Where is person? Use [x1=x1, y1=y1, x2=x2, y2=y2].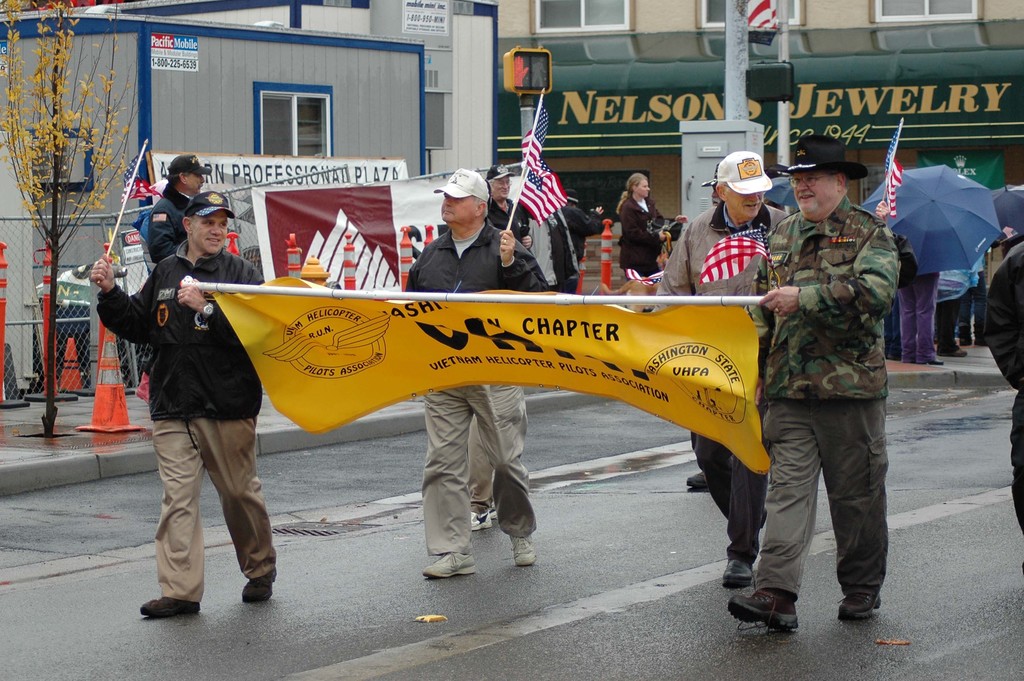
[x1=987, y1=239, x2=1023, y2=573].
